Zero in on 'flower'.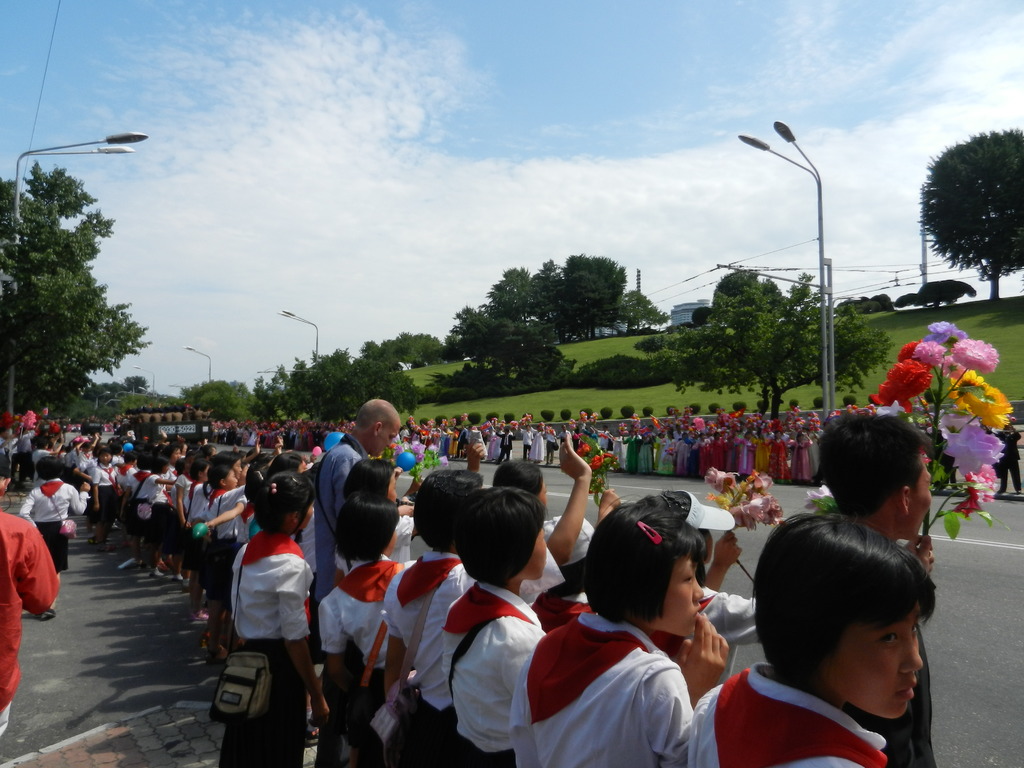
Zeroed in: (left=911, top=331, right=947, bottom=376).
